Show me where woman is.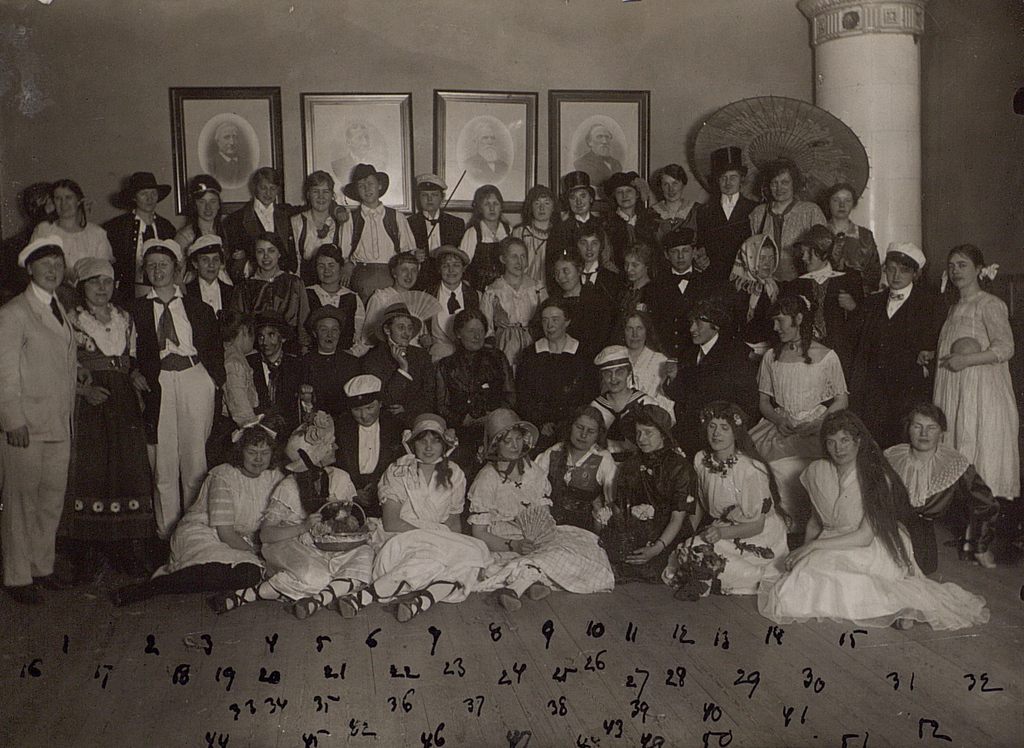
woman is at {"x1": 724, "y1": 230, "x2": 789, "y2": 355}.
